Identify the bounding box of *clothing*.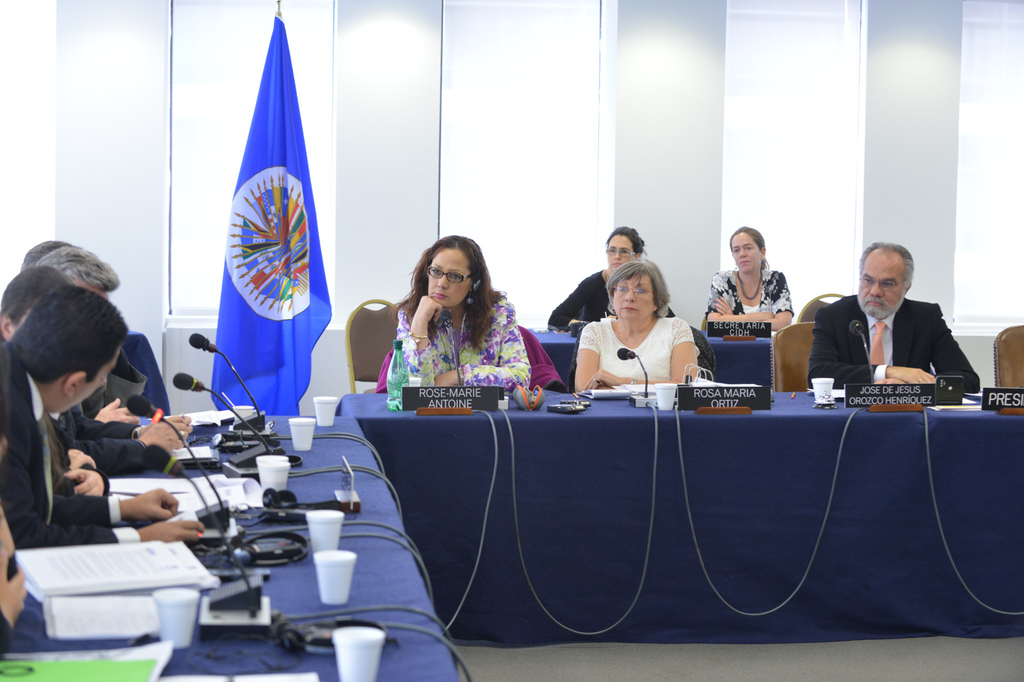
rect(579, 319, 693, 395).
